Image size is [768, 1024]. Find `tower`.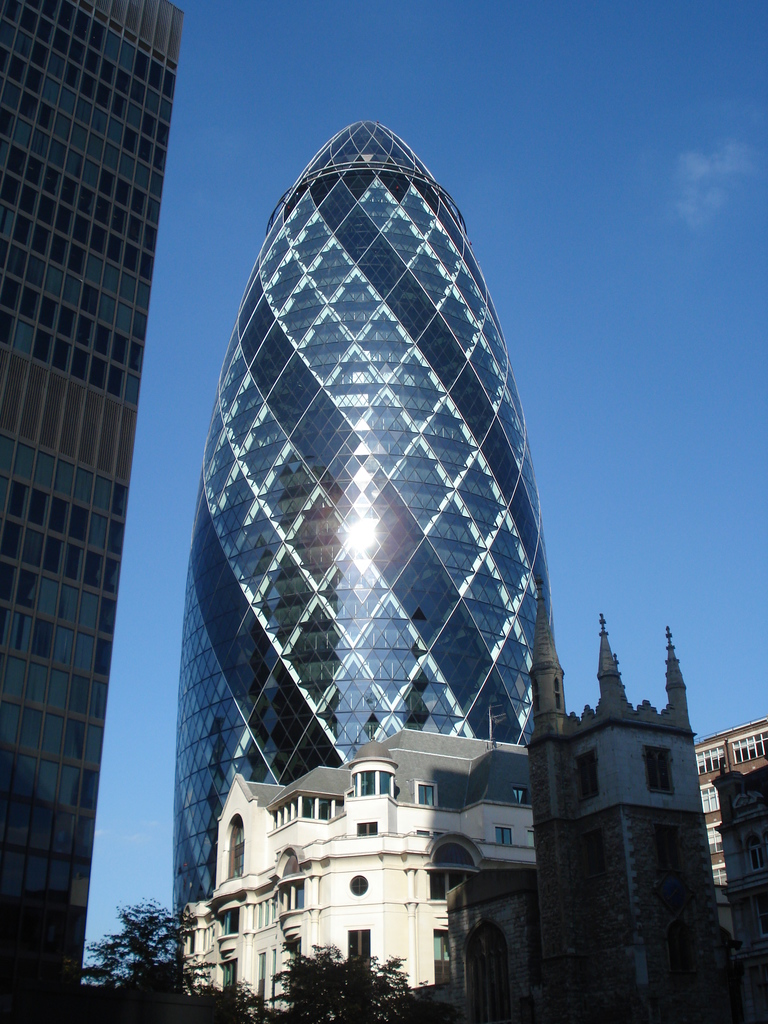
Rect(532, 610, 747, 1018).
